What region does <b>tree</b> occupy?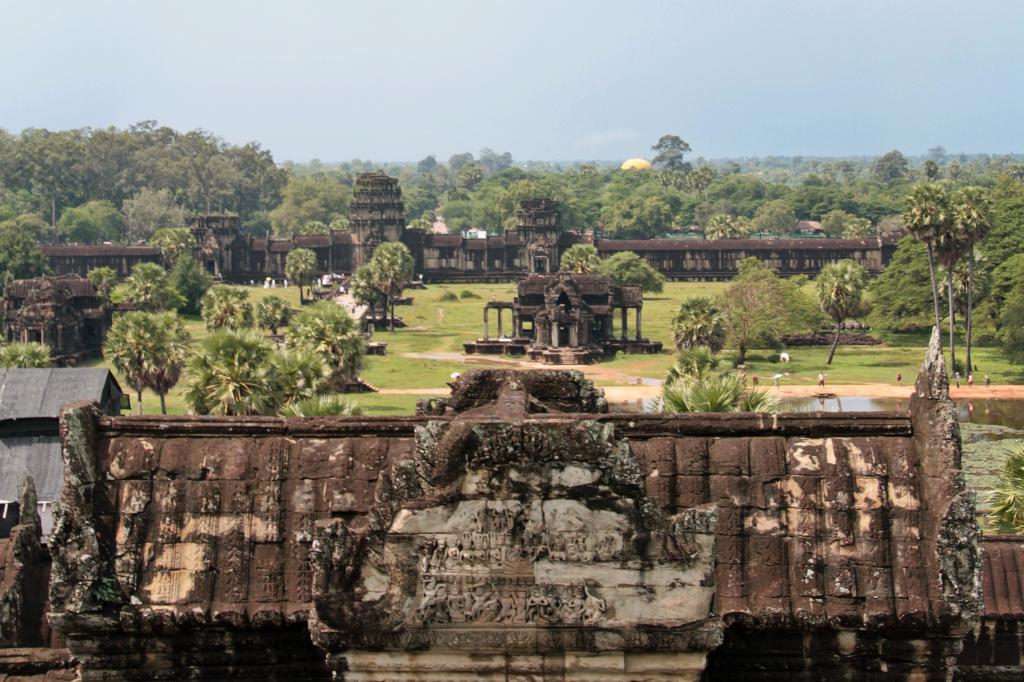
717,256,834,366.
